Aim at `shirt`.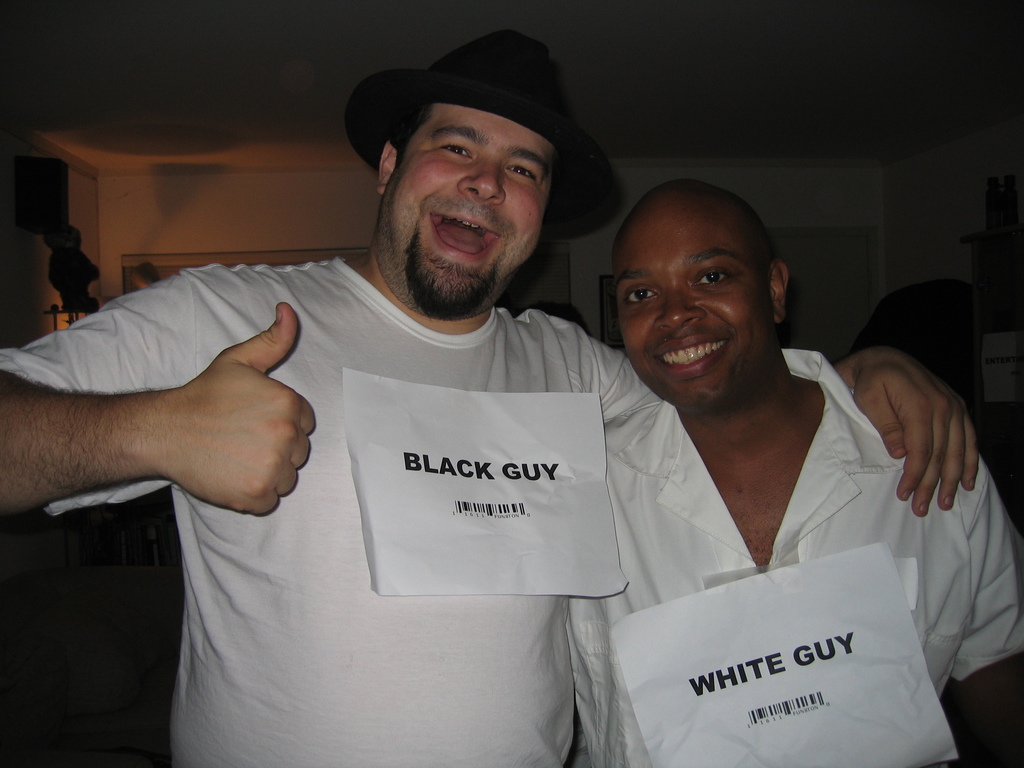
Aimed at [left=570, top=305, right=979, bottom=730].
